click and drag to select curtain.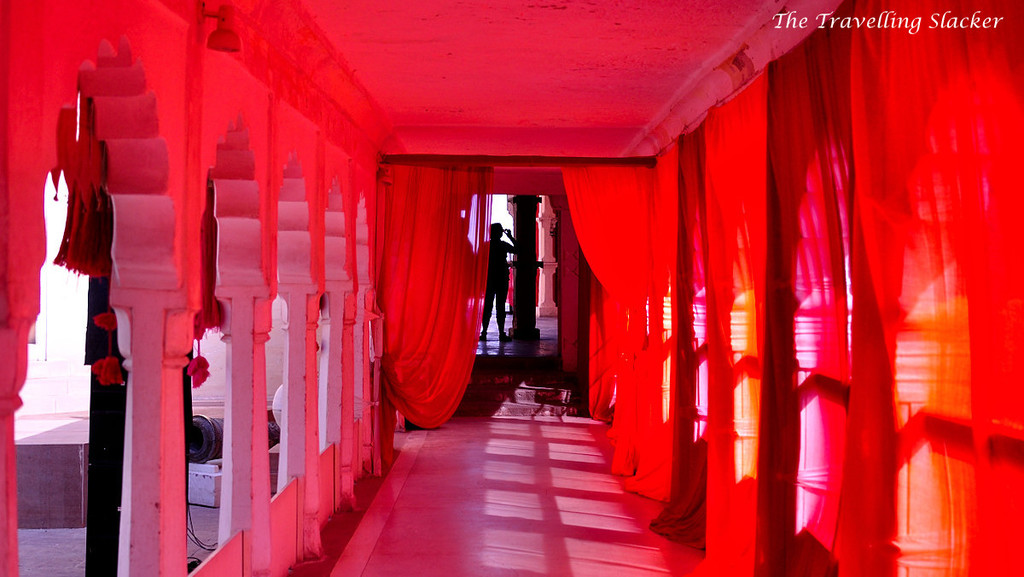
Selection: 369/172/486/465.
